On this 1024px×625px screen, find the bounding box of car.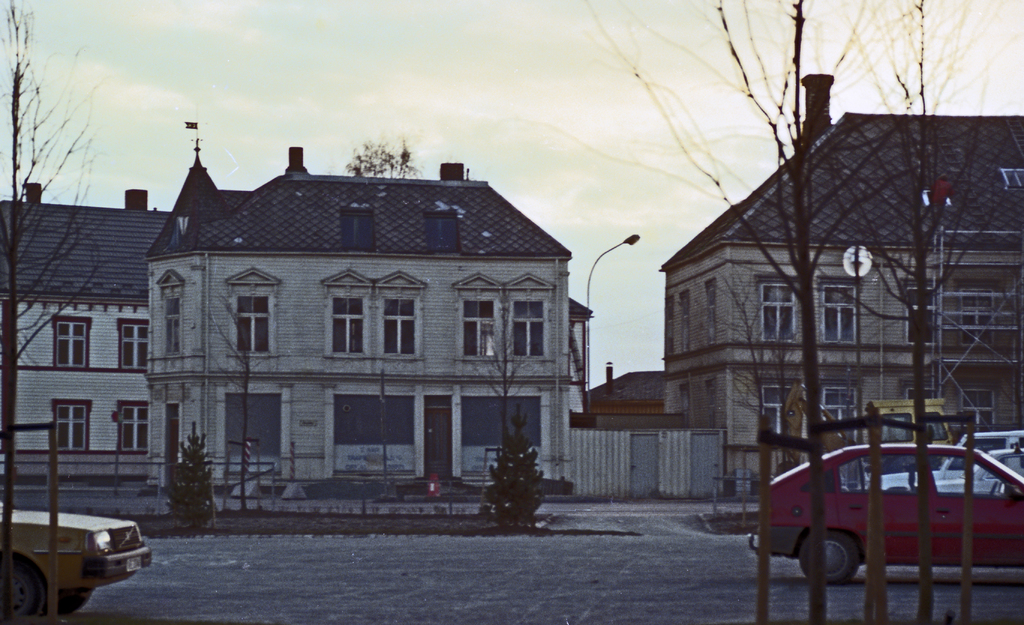
Bounding box: select_region(753, 434, 1003, 607).
